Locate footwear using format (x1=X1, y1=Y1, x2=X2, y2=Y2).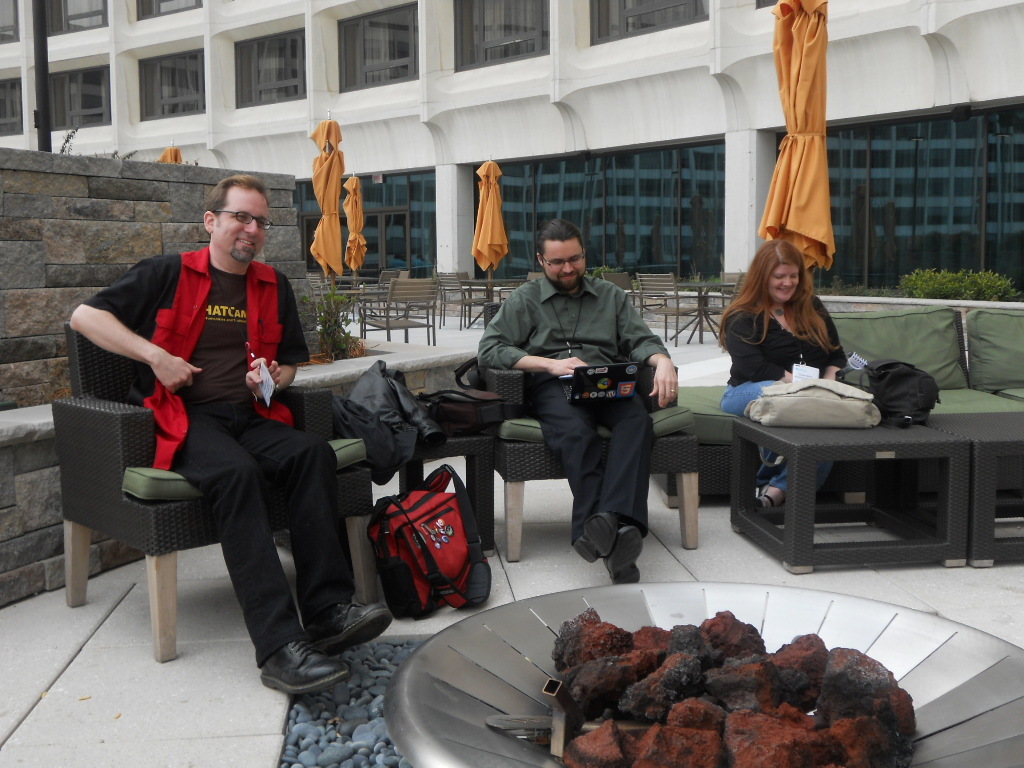
(x1=601, y1=521, x2=645, y2=582).
